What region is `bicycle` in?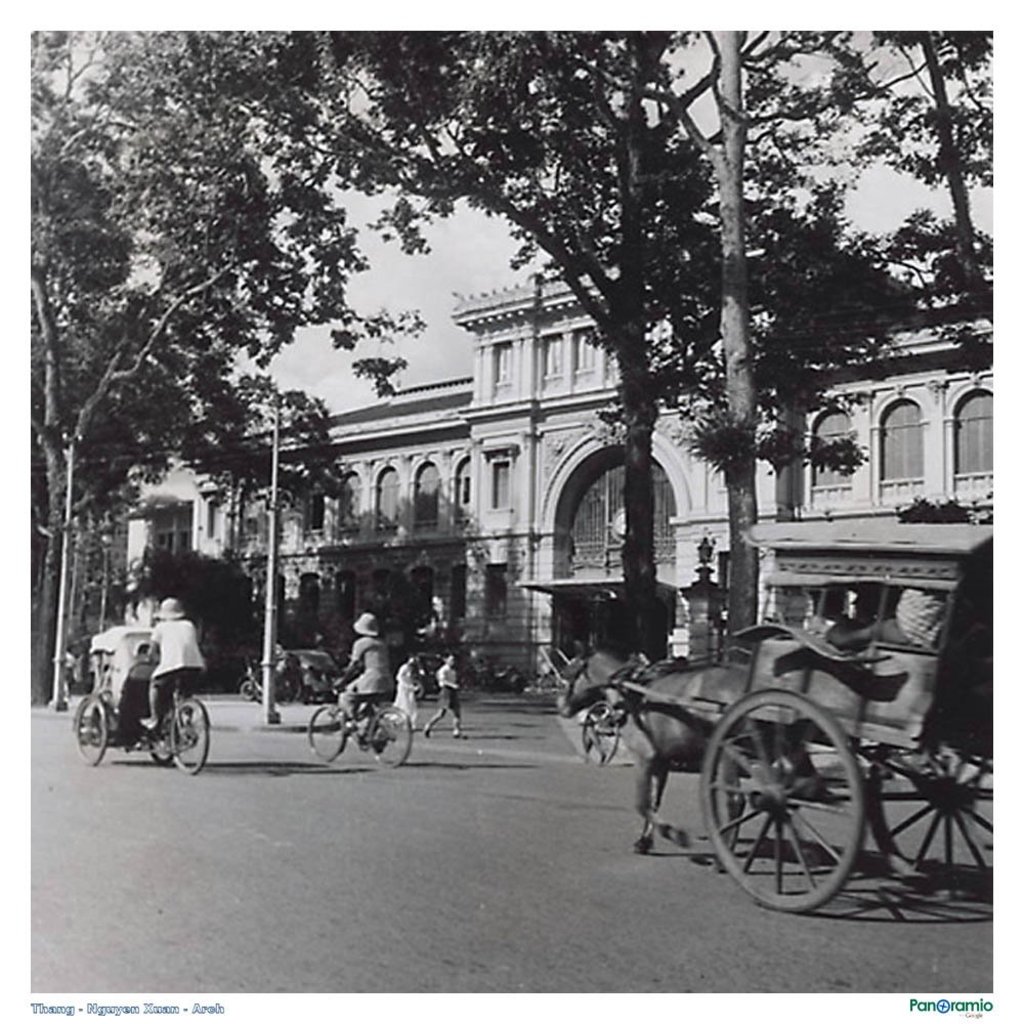
region(317, 690, 423, 774).
